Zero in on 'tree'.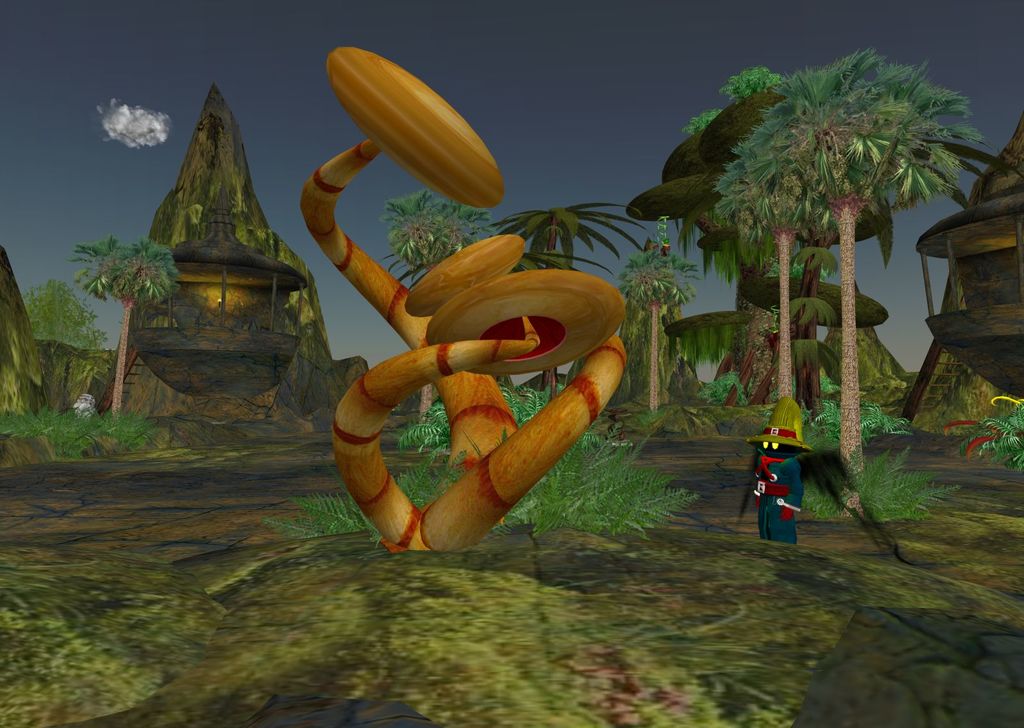
Zeroed in: detection(719, 68, 786, 101).
